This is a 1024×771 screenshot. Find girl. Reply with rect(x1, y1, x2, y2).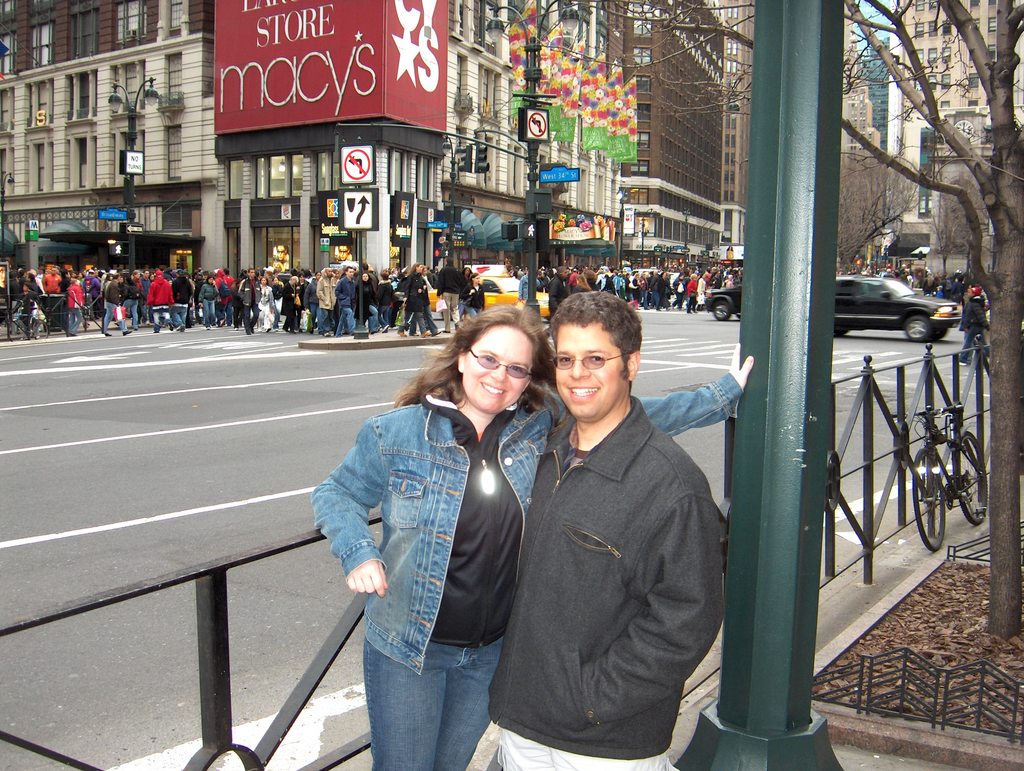
rect(335, 266, 355, 334).
